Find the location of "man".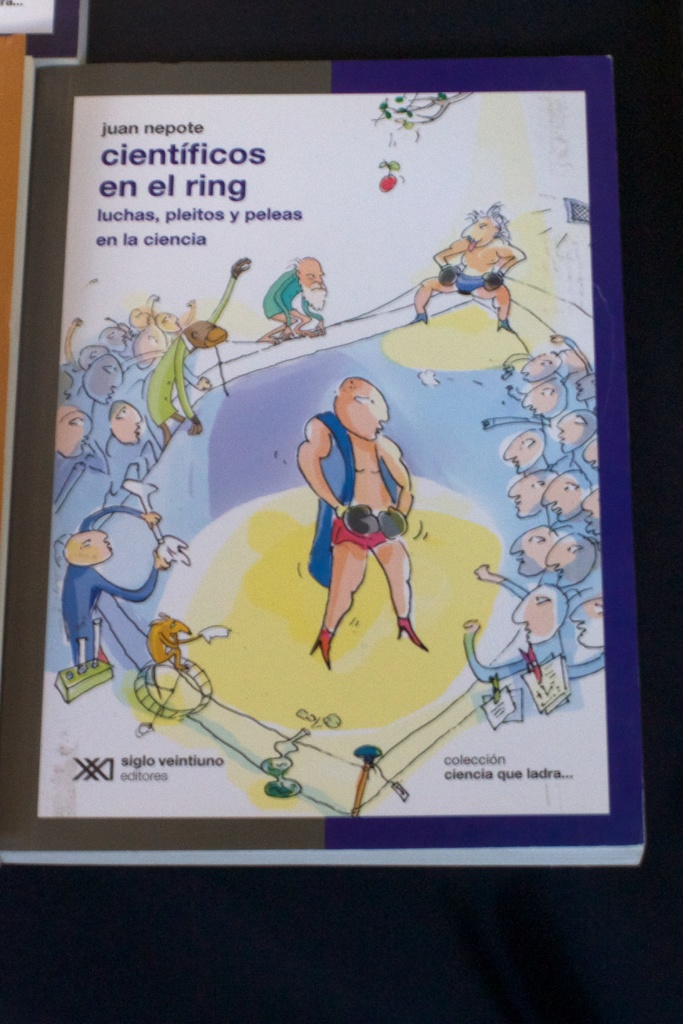
Location: <box>451,330,620,712</box>.
